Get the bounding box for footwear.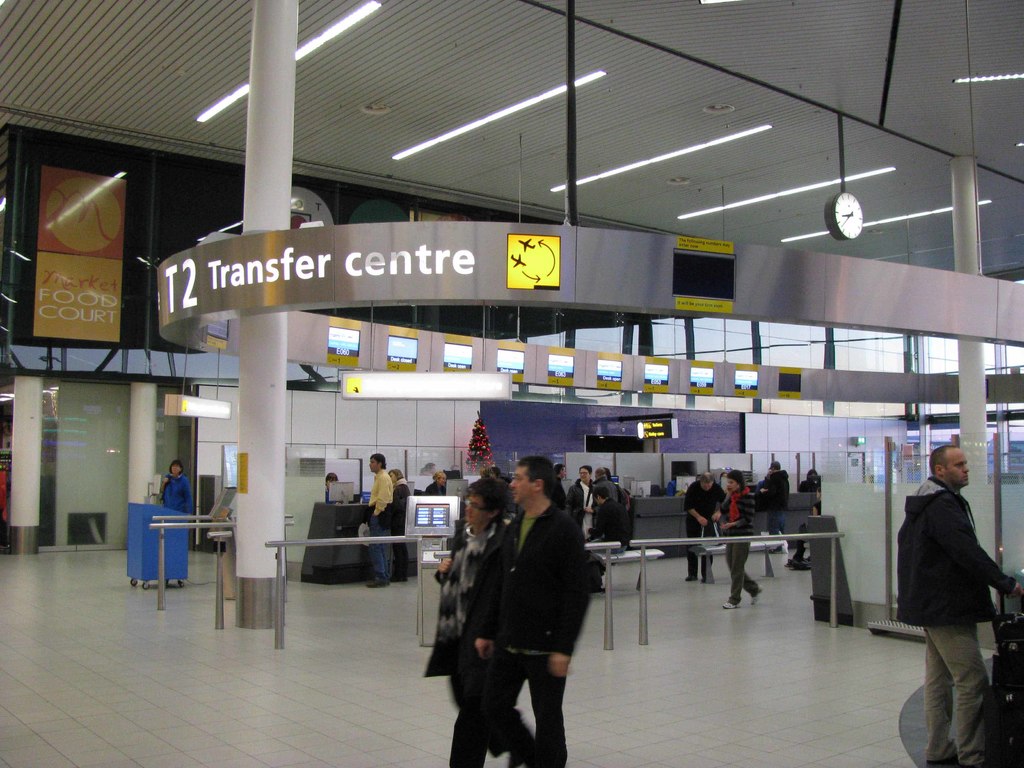
368/573/390/588.
